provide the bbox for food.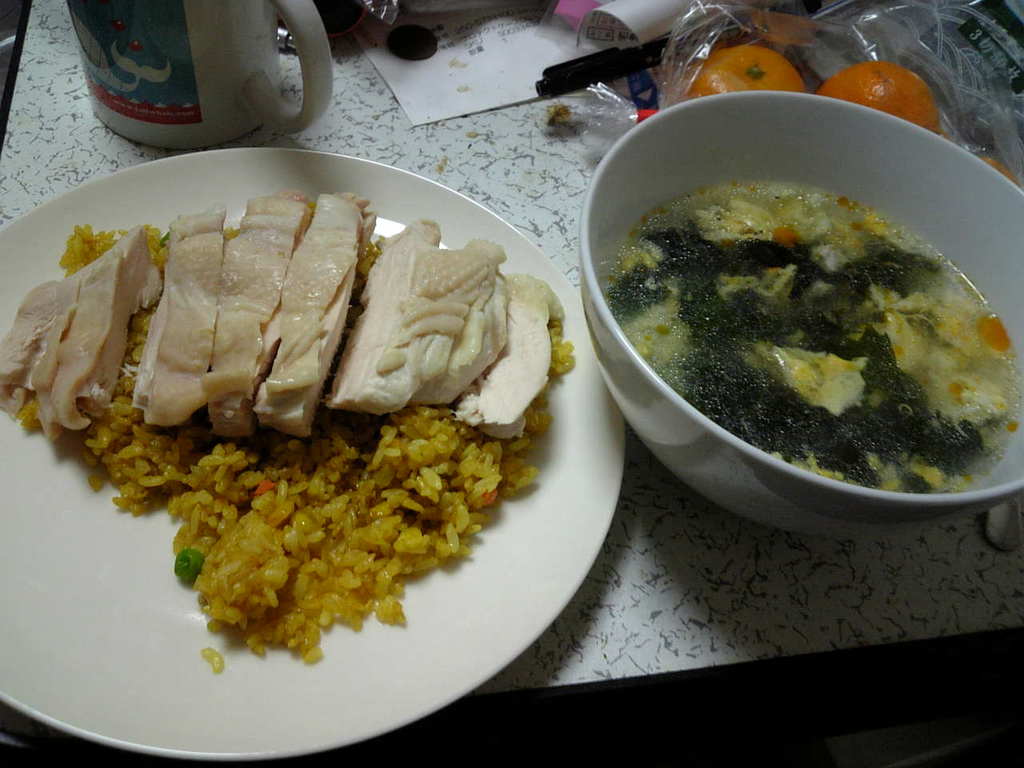
BBox(605, 183, 1023, 495).
